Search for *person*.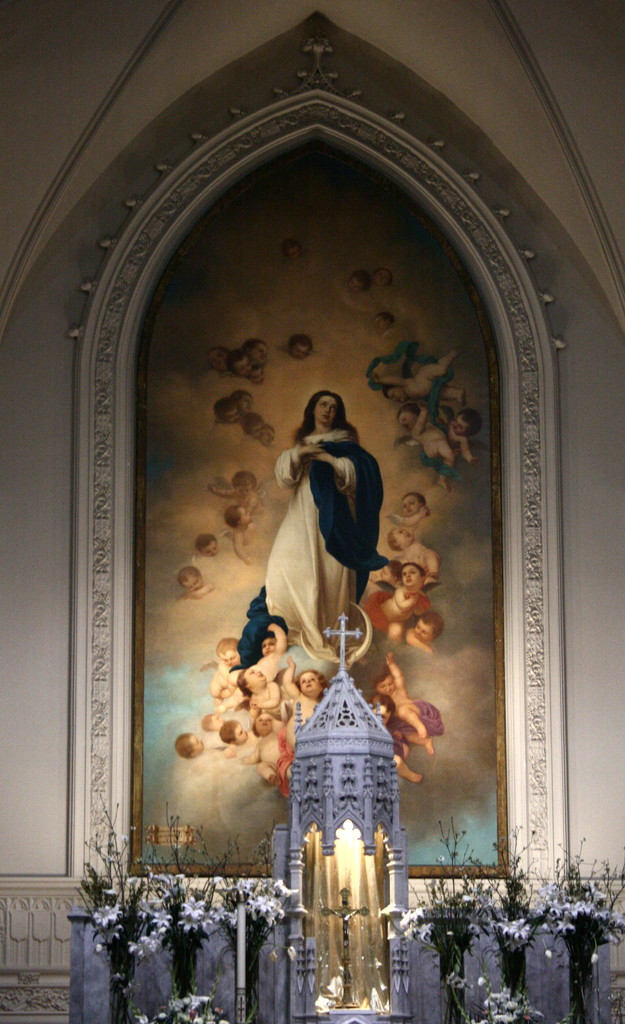
Found at [368,687,416,780].
